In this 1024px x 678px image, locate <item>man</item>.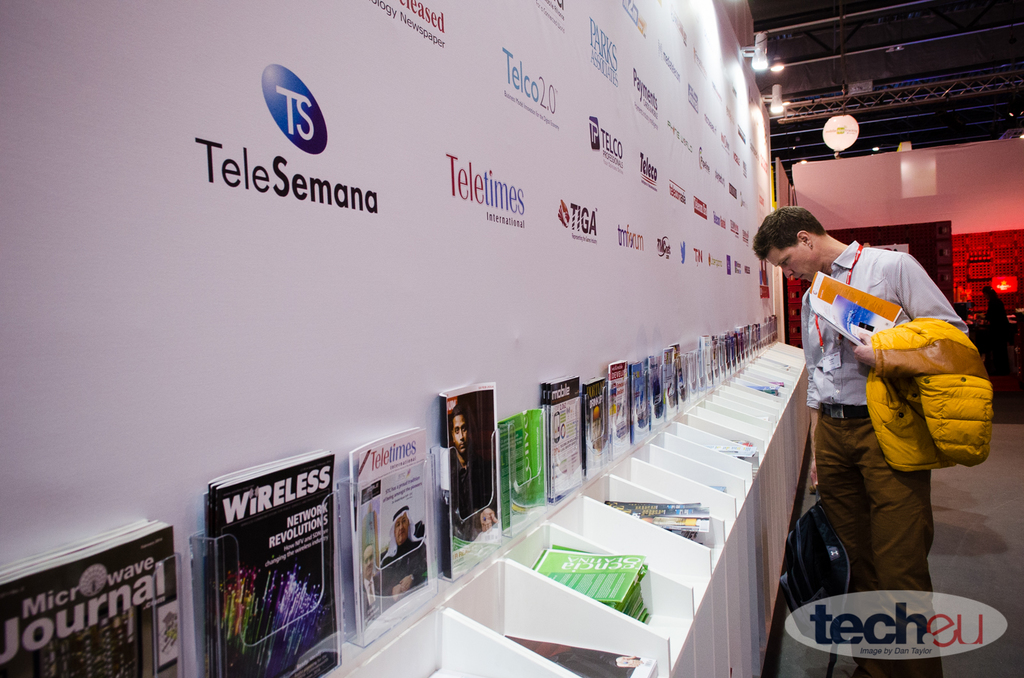
Bounding box: (left=757, top=200, right=962, bottom=589).
